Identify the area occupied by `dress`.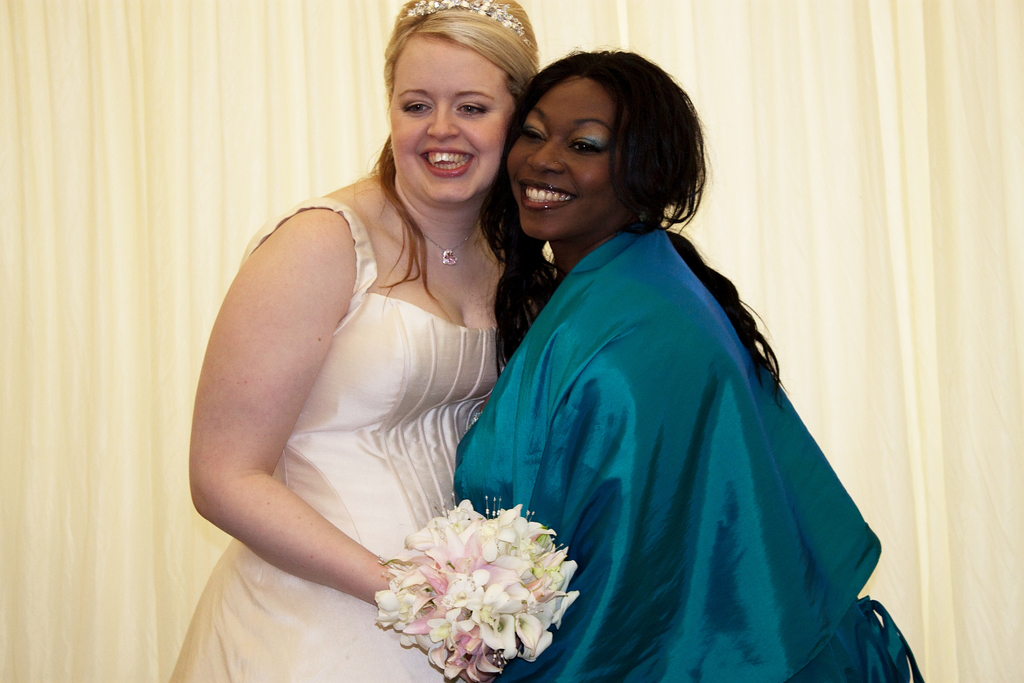
Area: 167:199:505:682.
